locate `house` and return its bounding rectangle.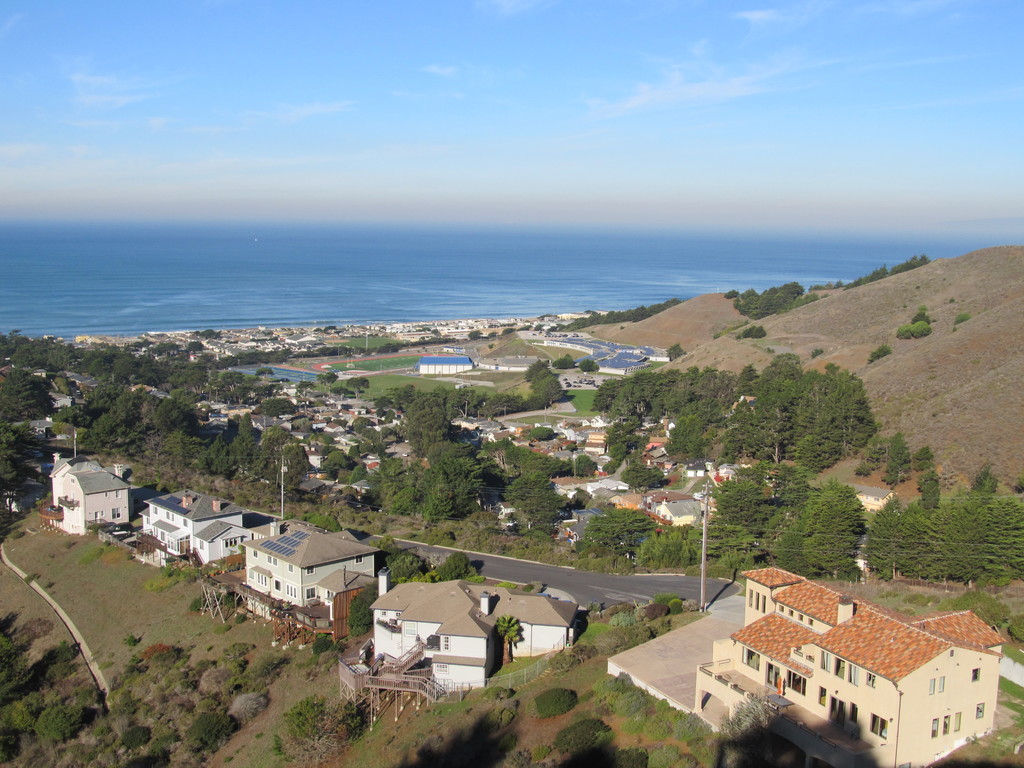
detection(371, 572, 582, 703).
